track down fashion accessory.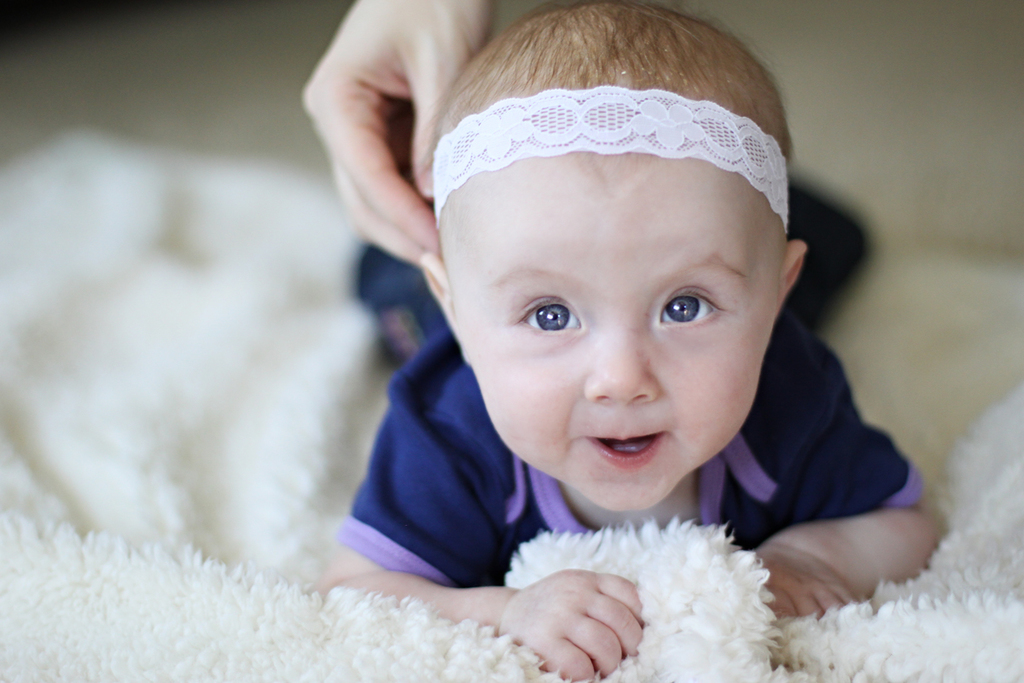
Tracked to l=436, t=86, r=790, b=234.
